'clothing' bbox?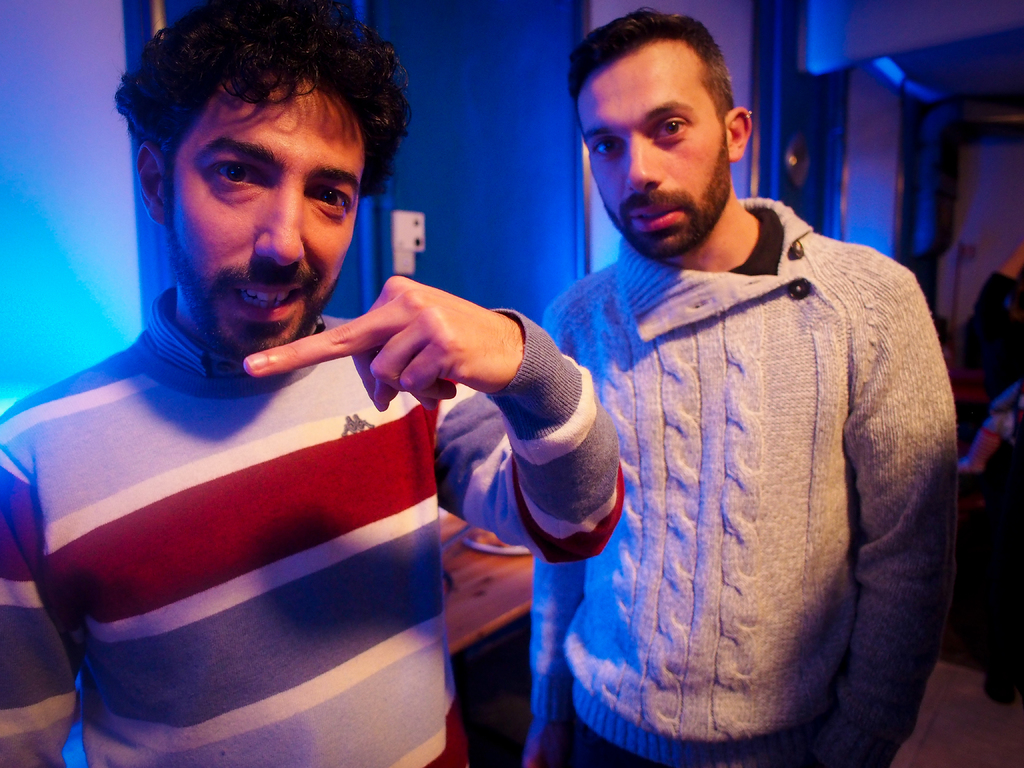
[730, 207, 784, 276]
